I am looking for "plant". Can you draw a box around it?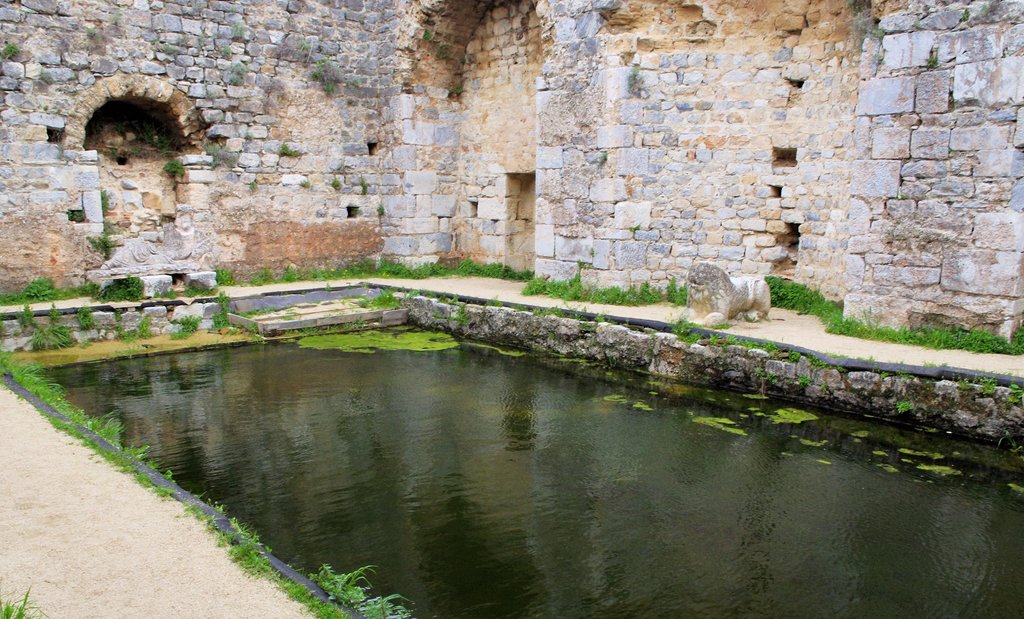
Sure, the bounding box is <region>77, 309, 90, 339</region>.
